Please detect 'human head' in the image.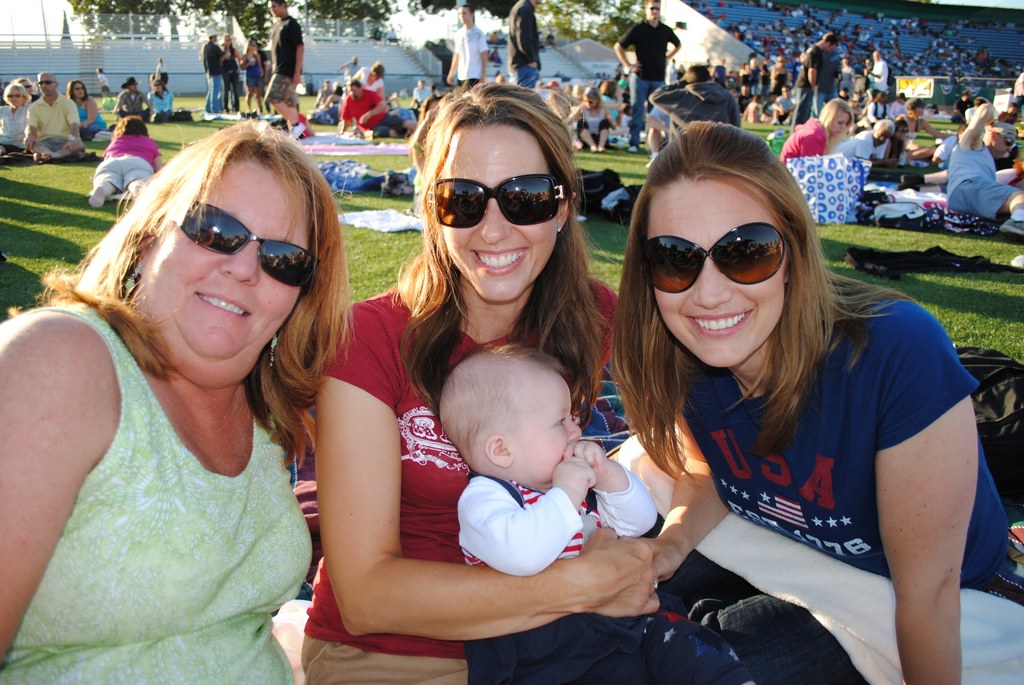
207/28/219/44.
